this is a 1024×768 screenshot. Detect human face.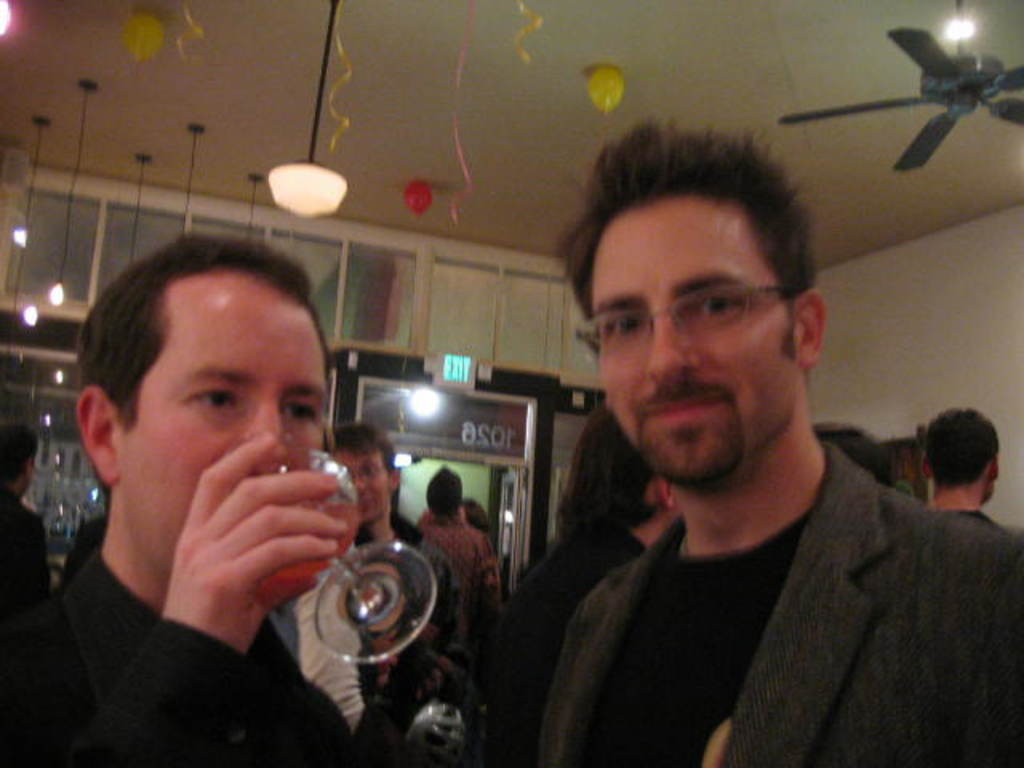
(570, 184, 806, 490).
